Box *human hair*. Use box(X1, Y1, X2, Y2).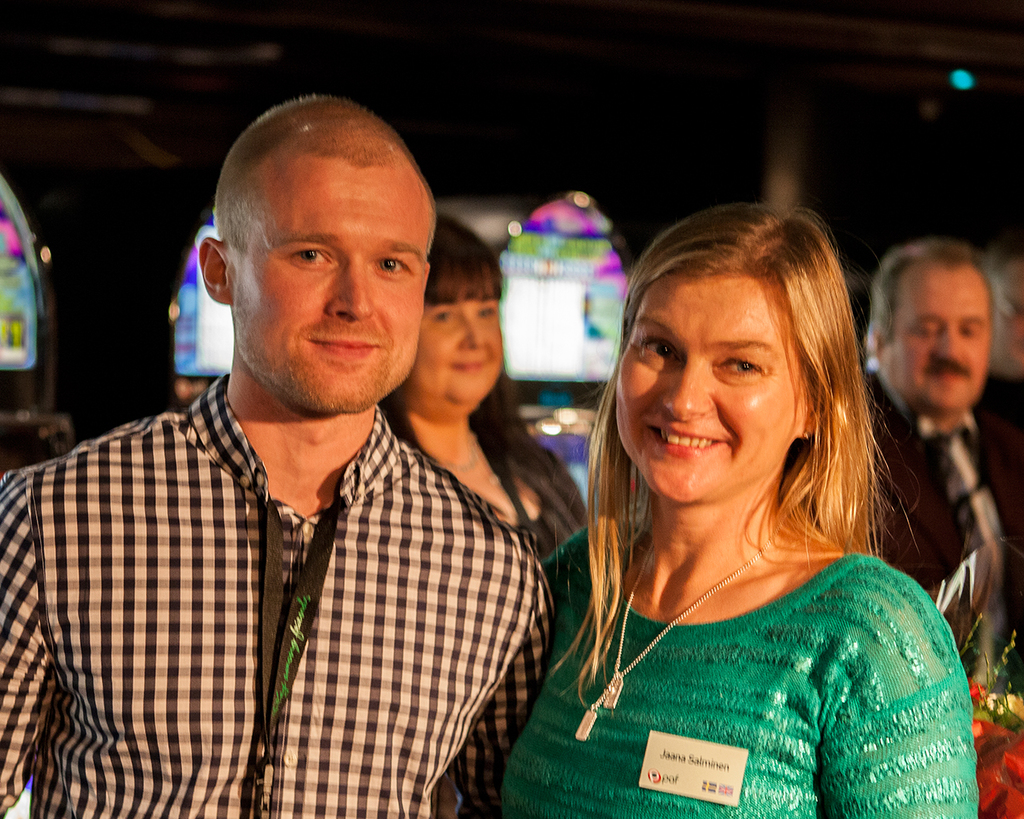
box(603, 225, 893, 609).
